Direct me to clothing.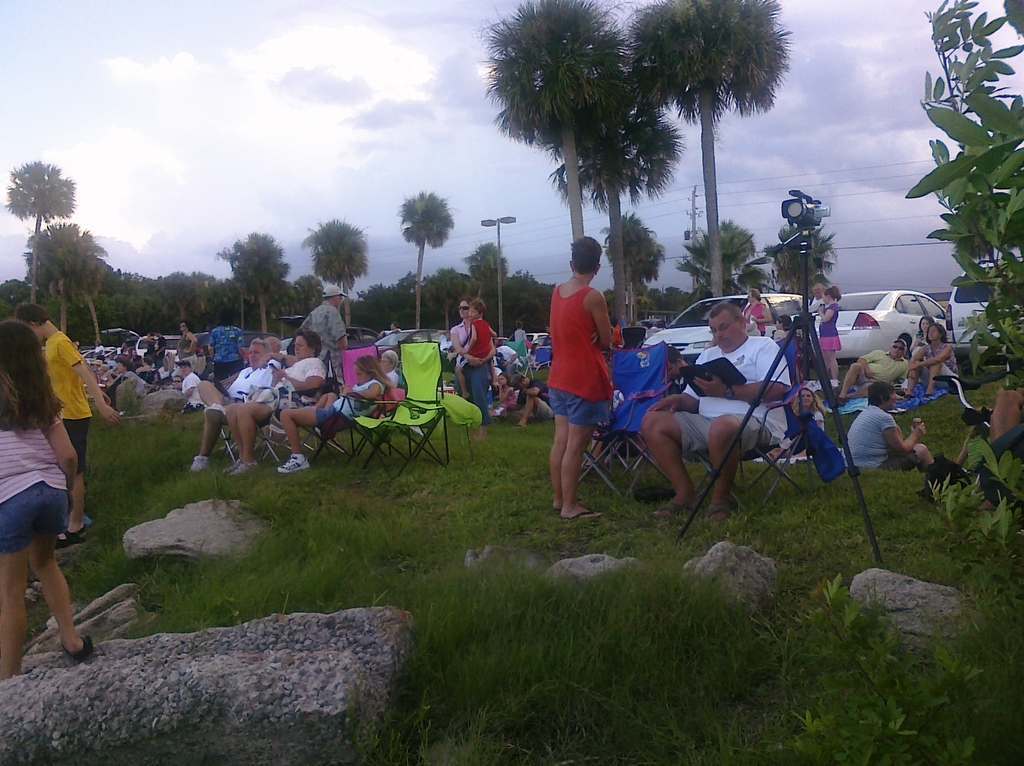
Direction: box=[269, 359, 328, 414].
